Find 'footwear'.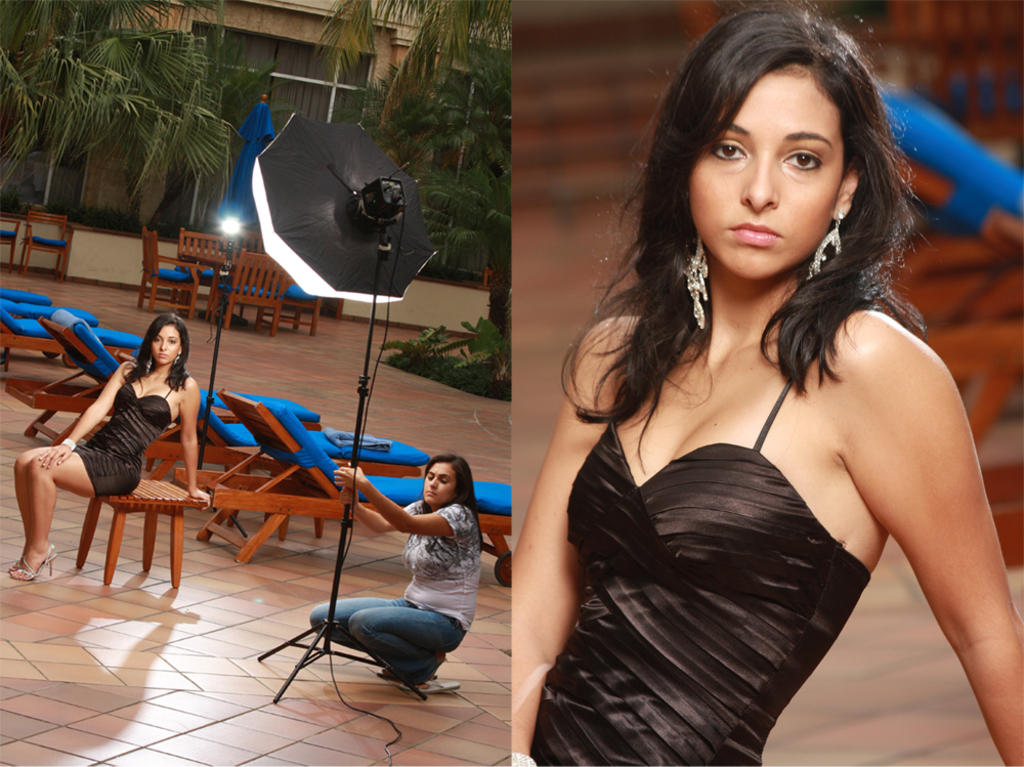
rect(9, 541, 55, 579).
